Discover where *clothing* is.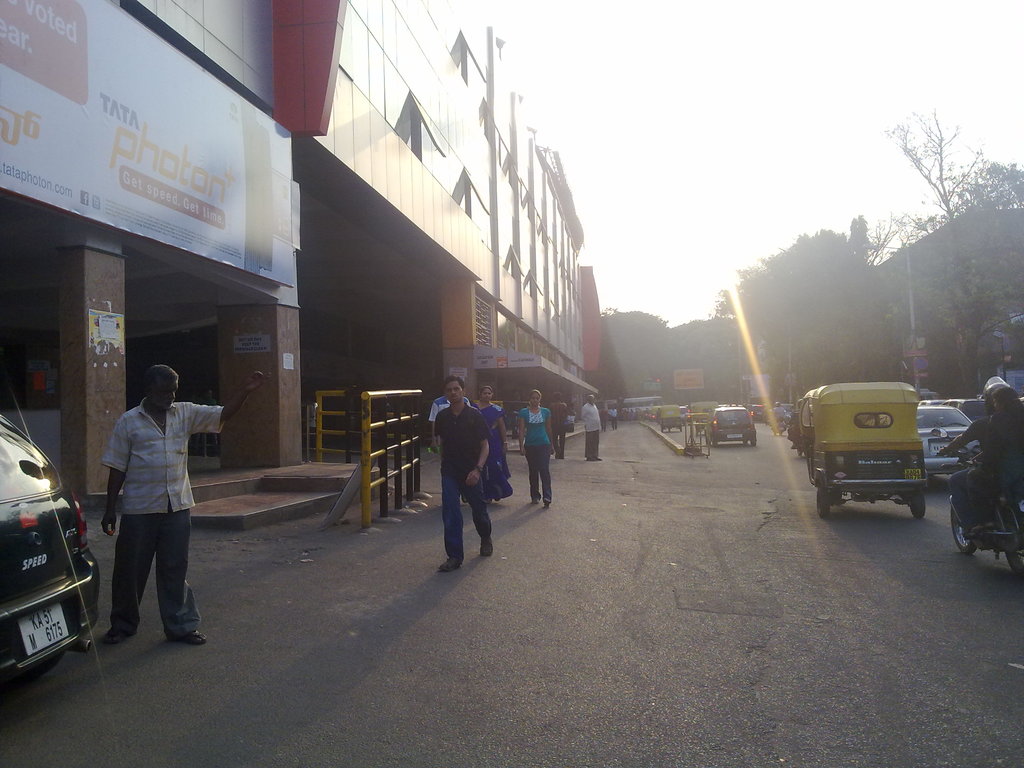
Discovered at bbox=(517, 405, 550, 499).
